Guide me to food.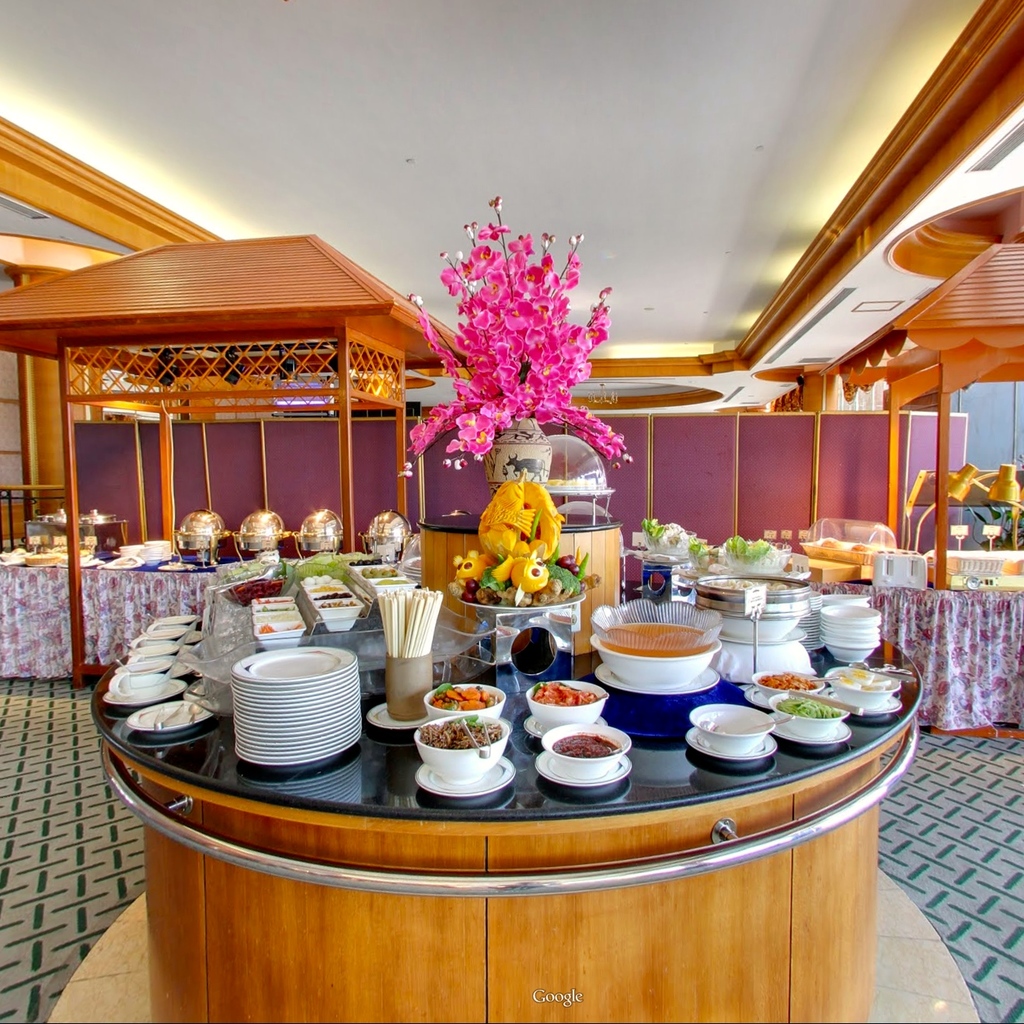
Guidance: region(409, 698, 515, 791).
